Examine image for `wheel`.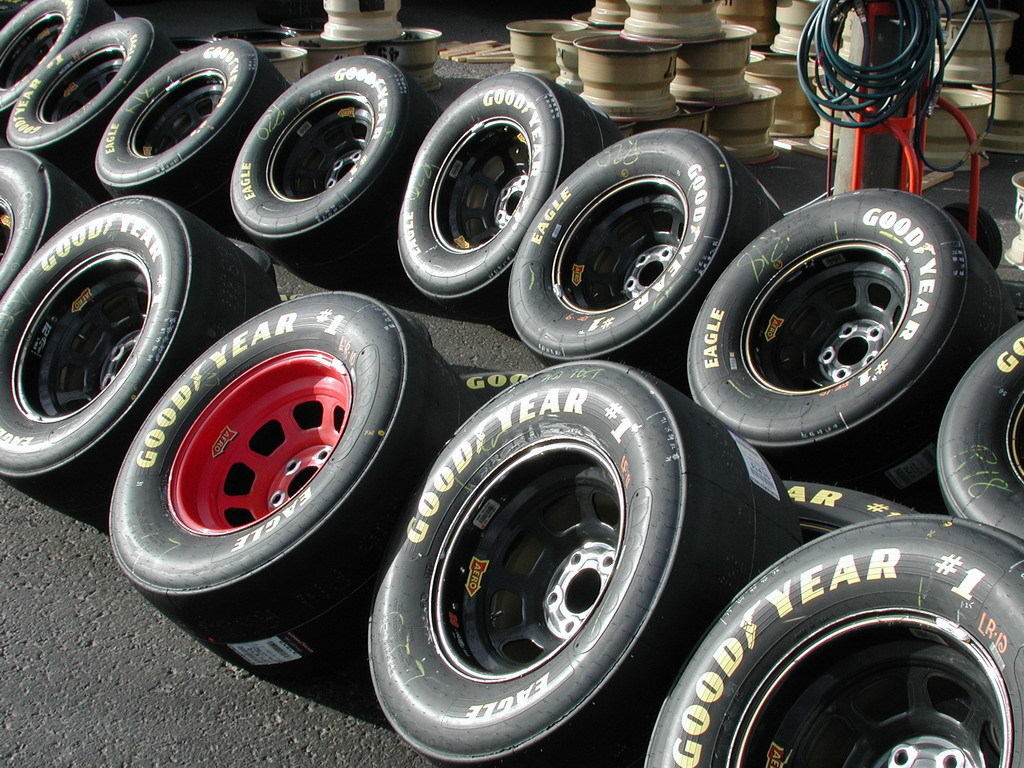
Examination result: [505, 124, 779, 362].
